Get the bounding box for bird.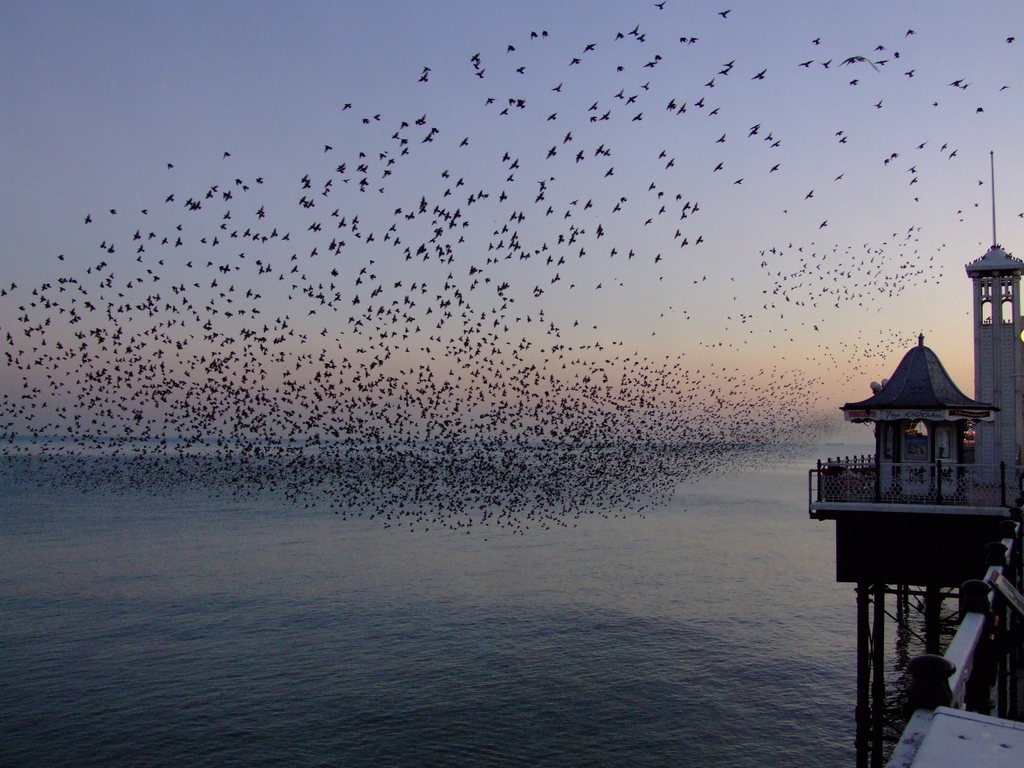
(767, 164, 781, 175).
